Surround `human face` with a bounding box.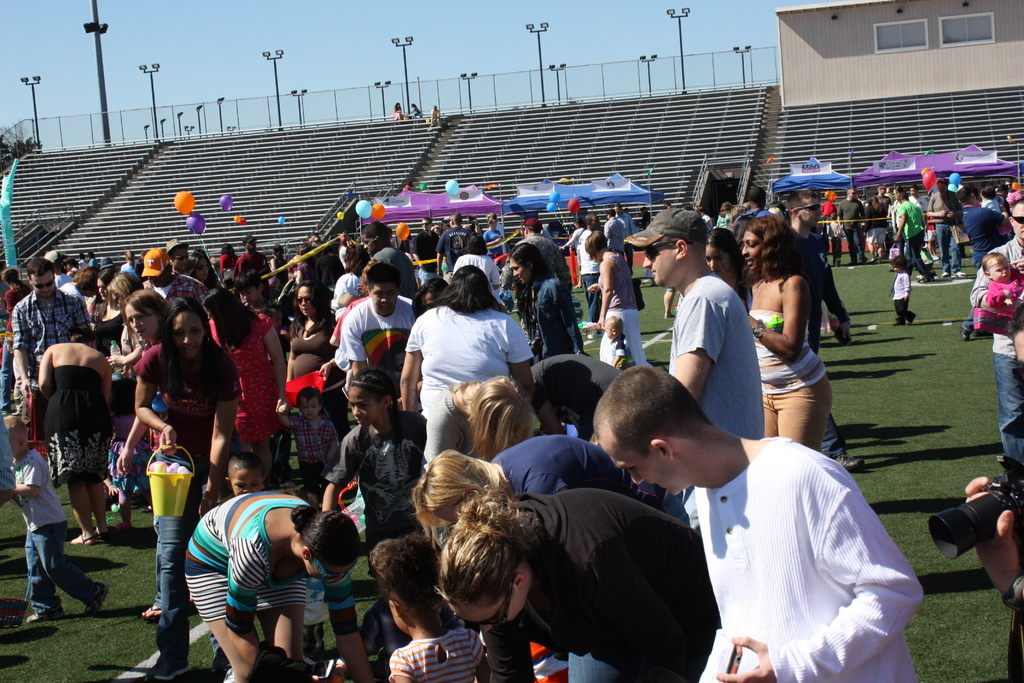
x1=29 y1=273 x2=53 y2=298.
